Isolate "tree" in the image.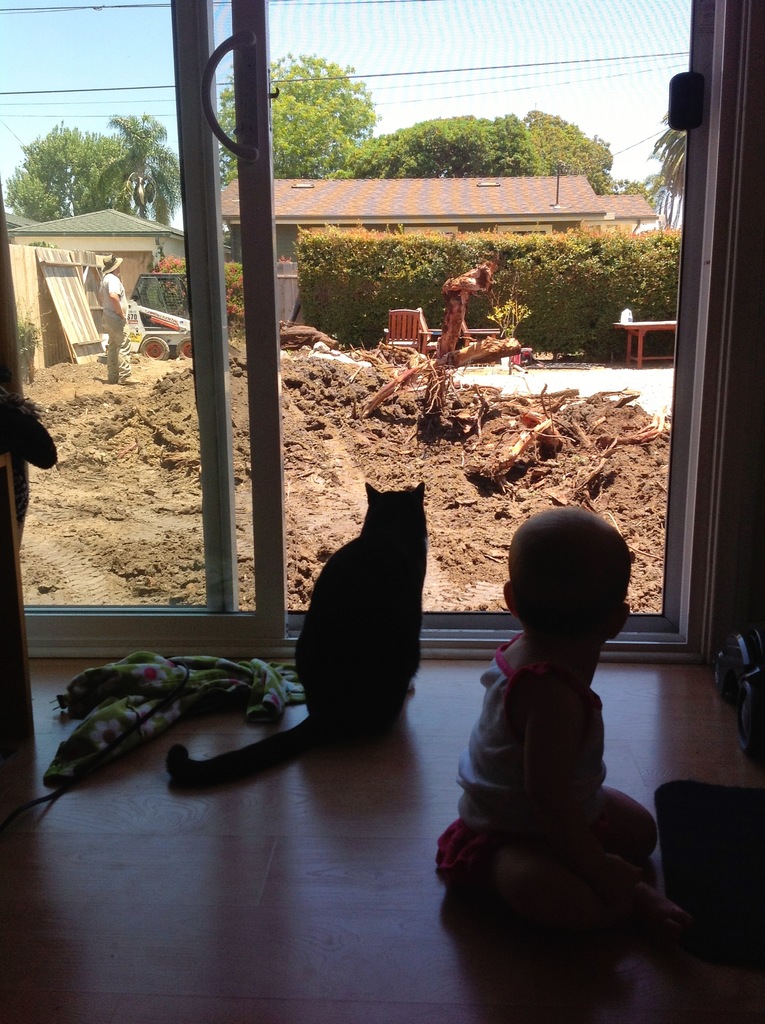
Isolated region: crop(215, 54, 380, 180).
